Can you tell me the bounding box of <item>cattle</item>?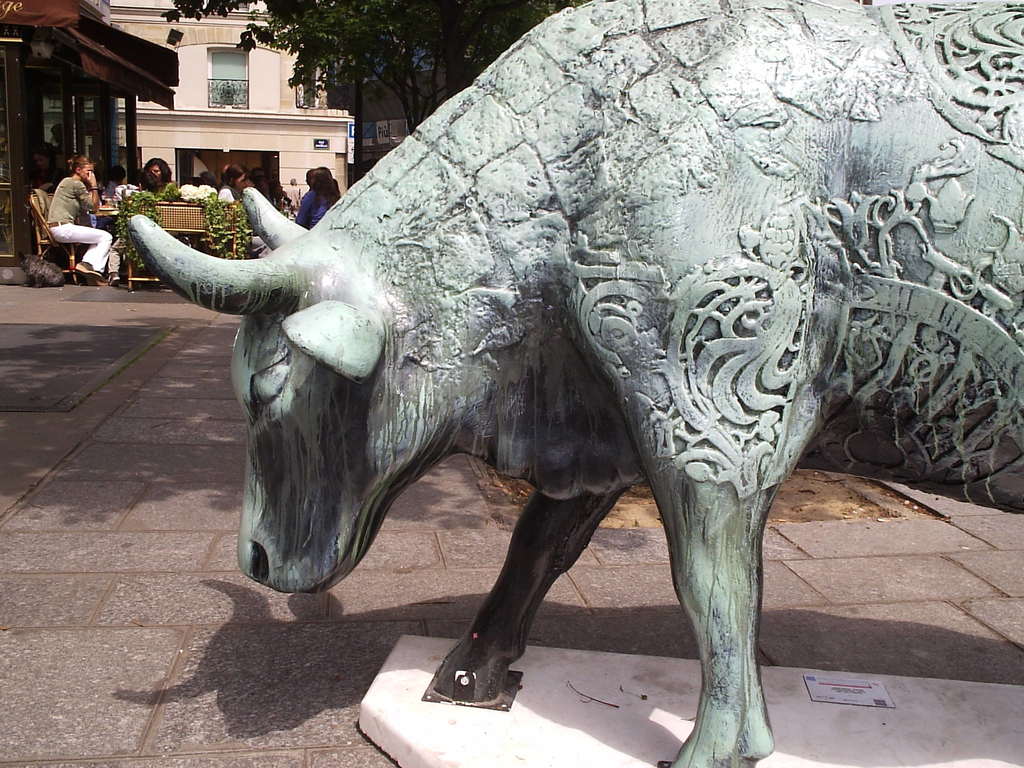
{"left": 129, "top": 0, "right": 1017, "bottom": 767}.
